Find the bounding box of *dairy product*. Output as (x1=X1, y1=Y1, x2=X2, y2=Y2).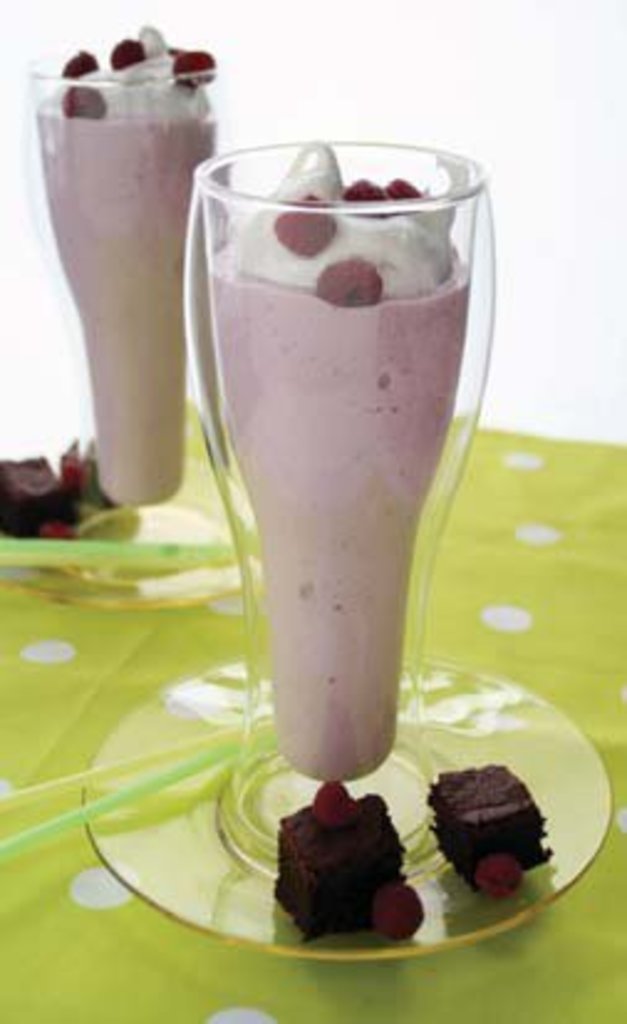
(x1=40, y1=25, x2=213, y2=503).
